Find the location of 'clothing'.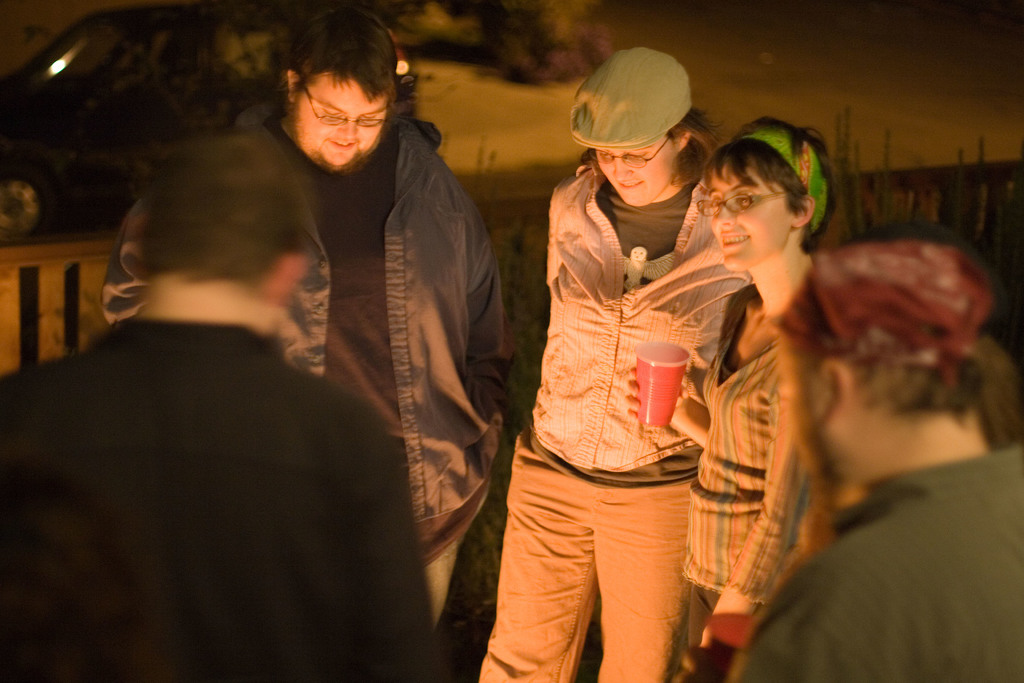
Location: (left=690, top=281, right=822, bottom=614).
